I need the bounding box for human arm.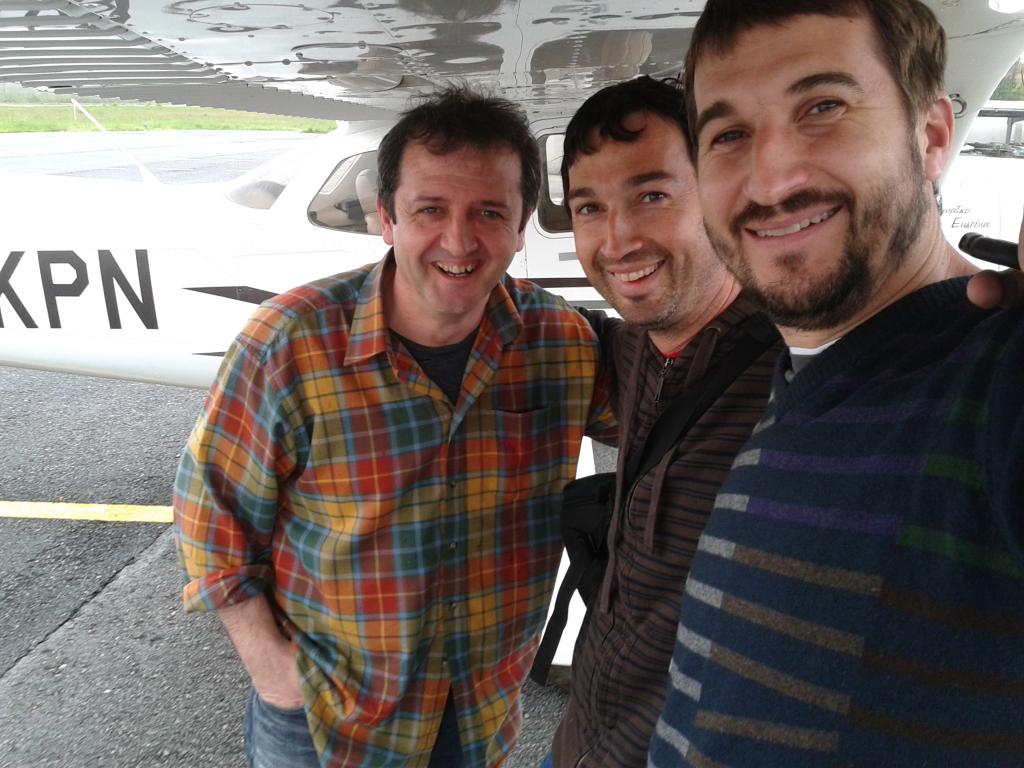
Here it is: (x1=573, y1=304, x2=623, y2=450).
